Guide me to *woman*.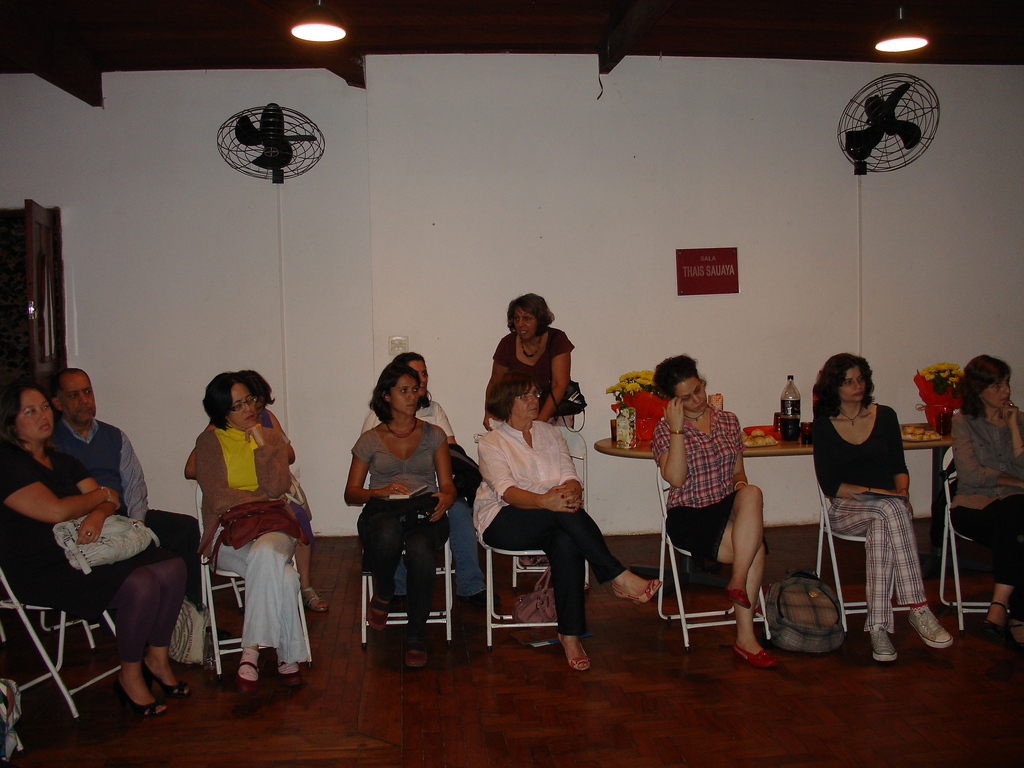
Guidance: bbox=[0, 378, 191, 733].
